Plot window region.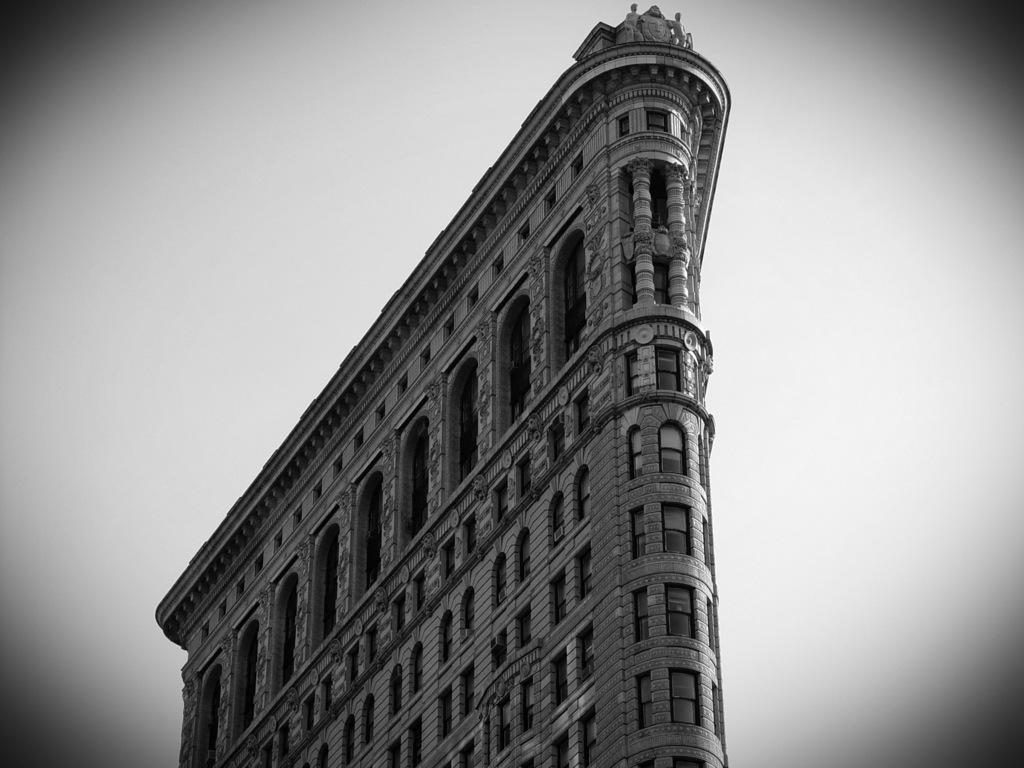
Plotted at 308,522,351,658.
